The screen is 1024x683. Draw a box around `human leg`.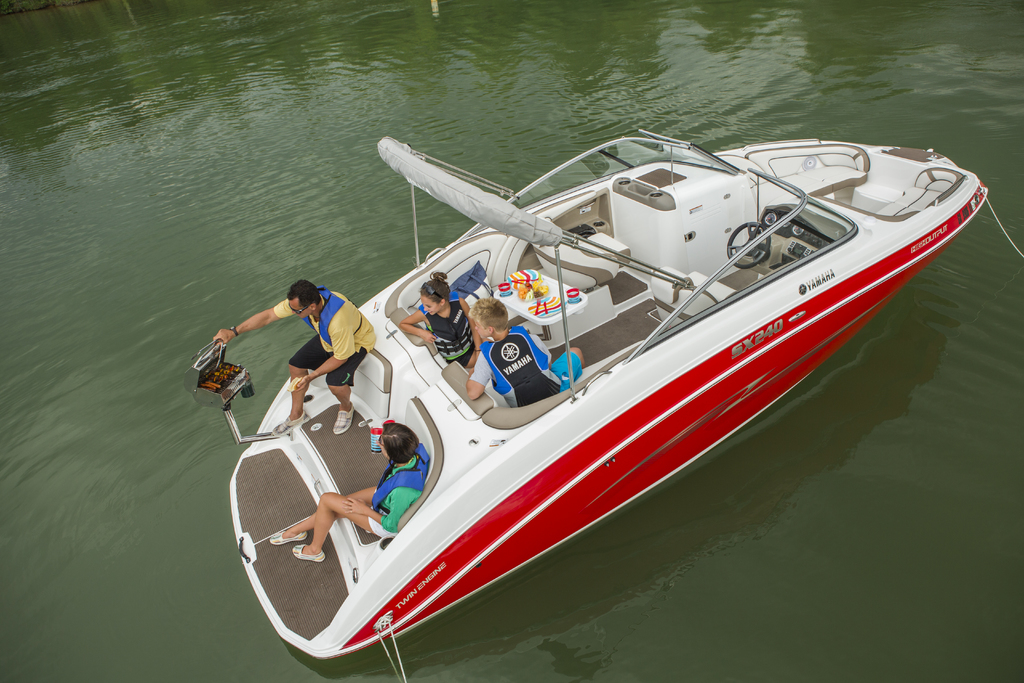
[273,367,305,431].
